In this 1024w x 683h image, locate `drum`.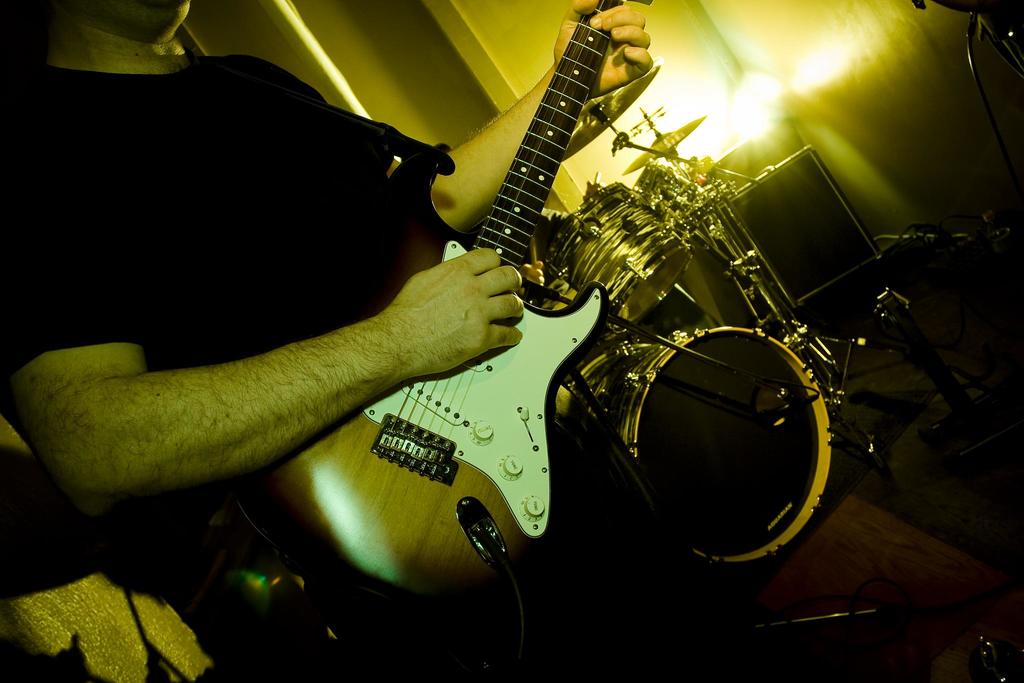
Bounding box: (x1=568, y1=329, x2=836, y2=563).
